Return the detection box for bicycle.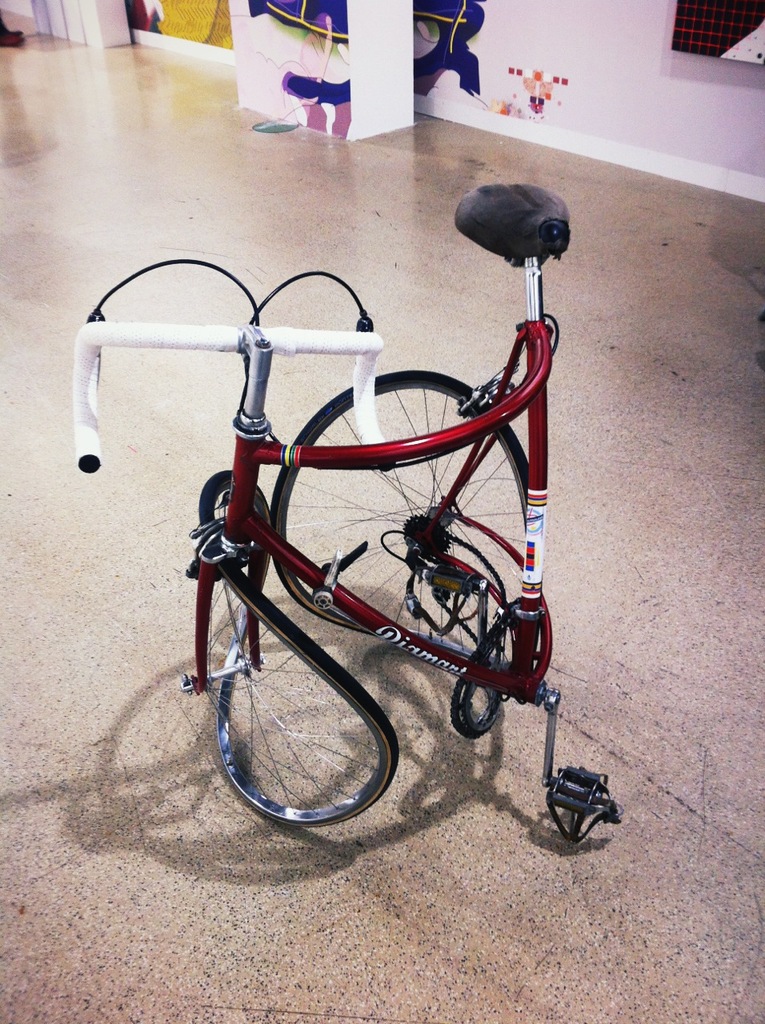
71 172 615 854.
